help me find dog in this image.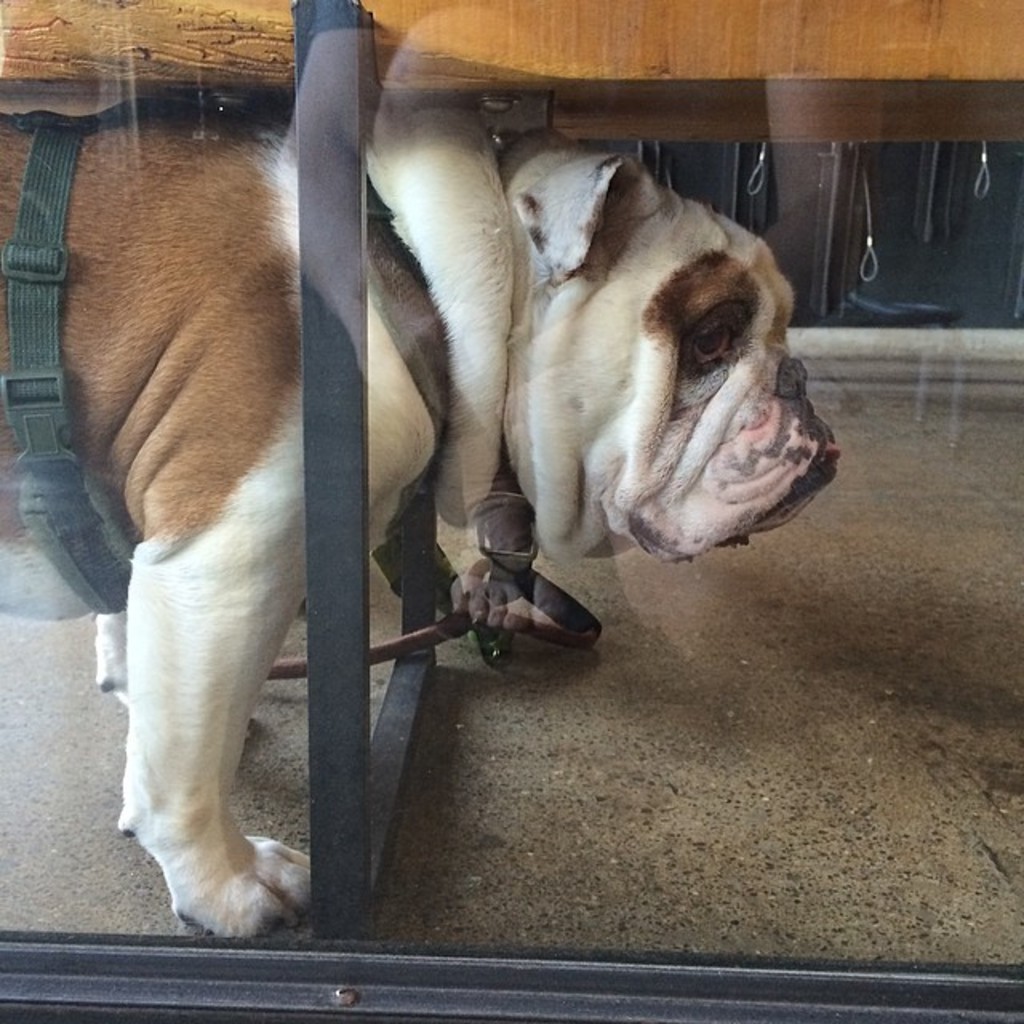
Found it: bbox(0, 96, 850, 942).
